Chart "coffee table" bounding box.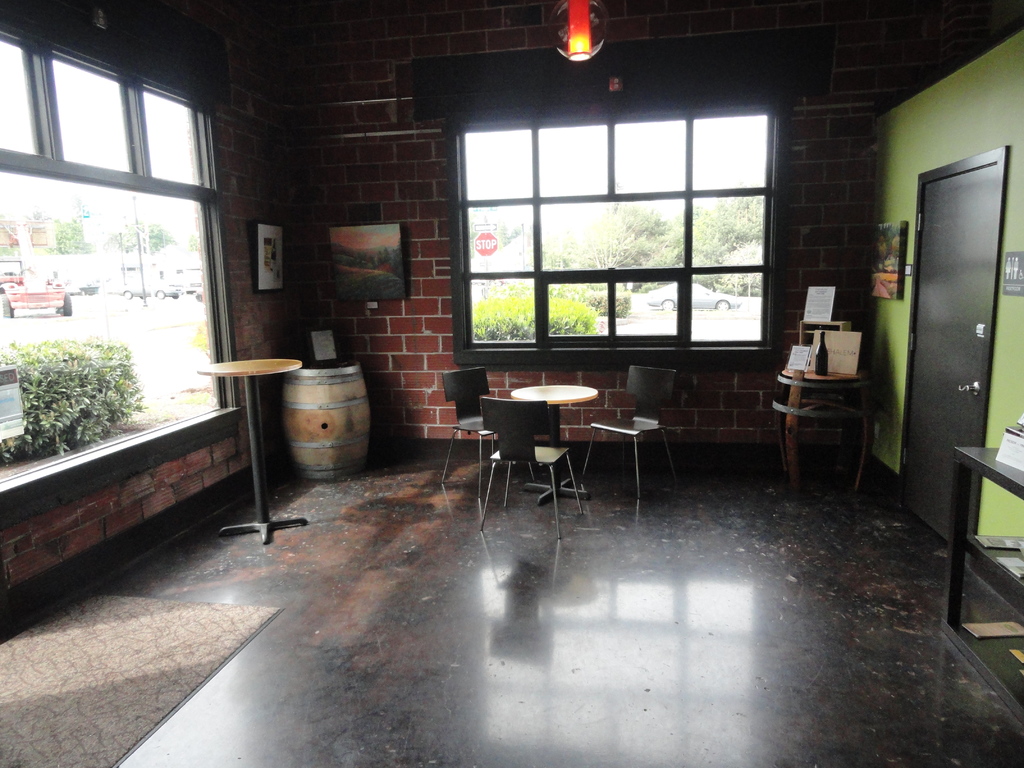
Charted: bbox=(510, 385, 599, 502).
